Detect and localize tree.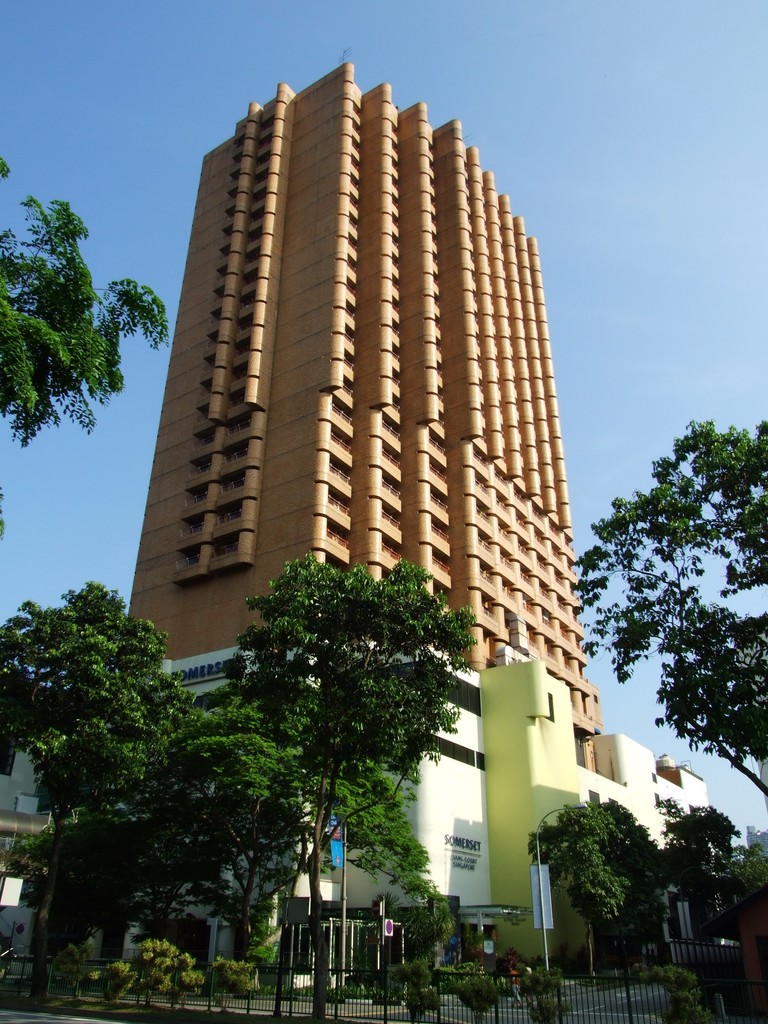
Localized at [left=0, top=147, right=175, bottom=547].
